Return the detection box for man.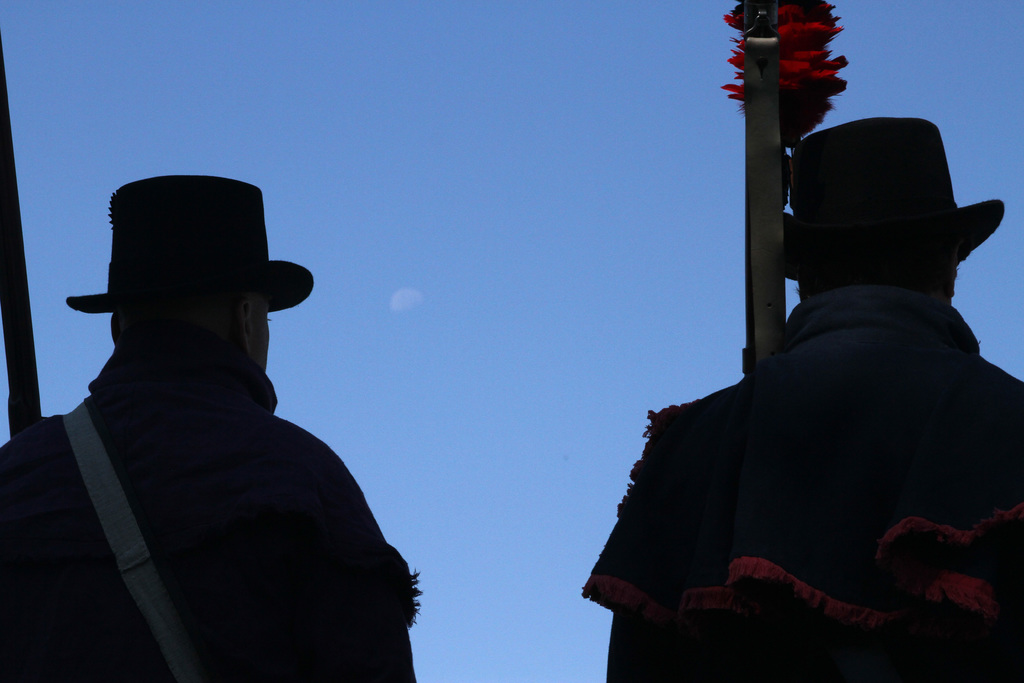
<box>575,117,1023,682</box>.
